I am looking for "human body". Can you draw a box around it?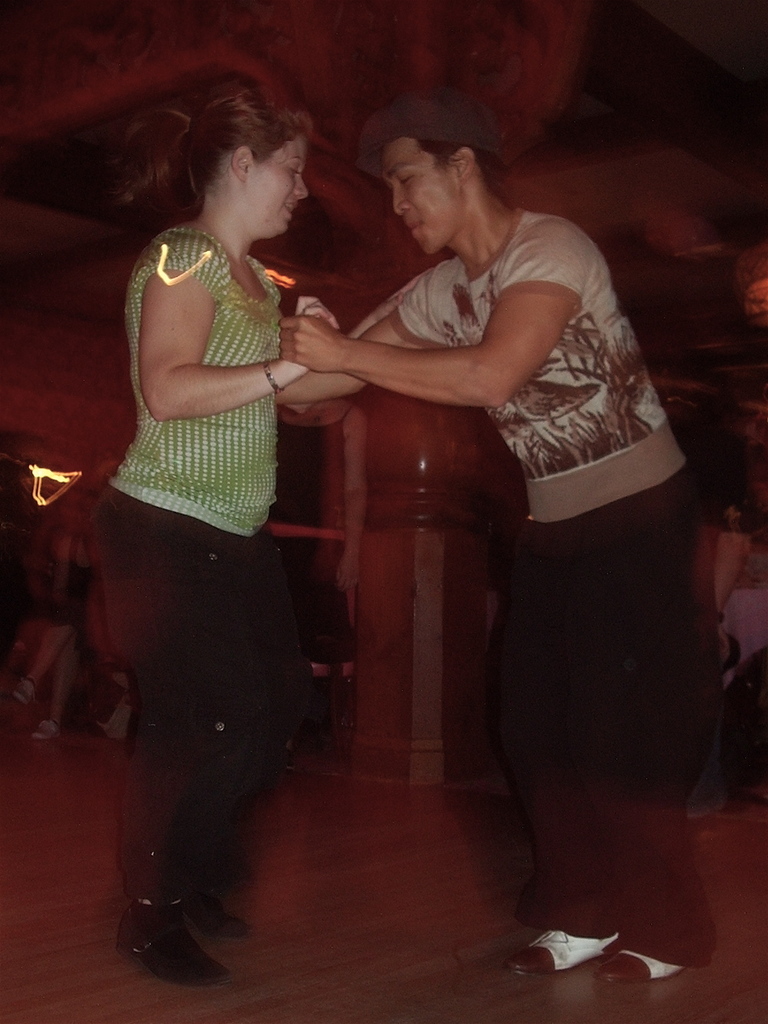
Sure, the bounding box is bbox(279, 208, 733, 983).
